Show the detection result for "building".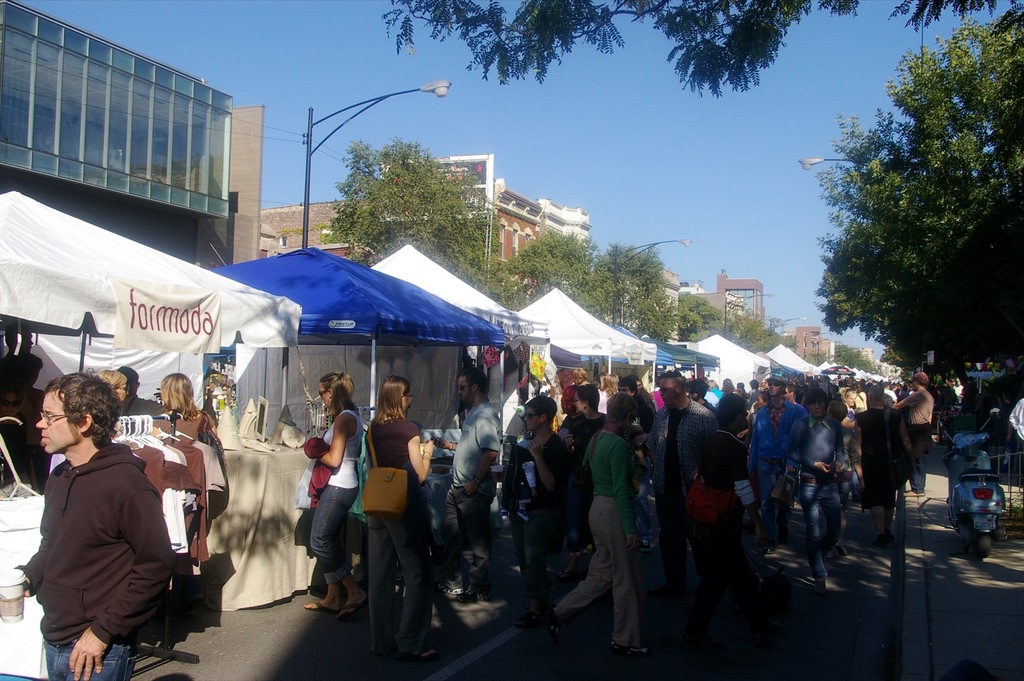
x1=270 y1=145 x2=543 y2=292.
